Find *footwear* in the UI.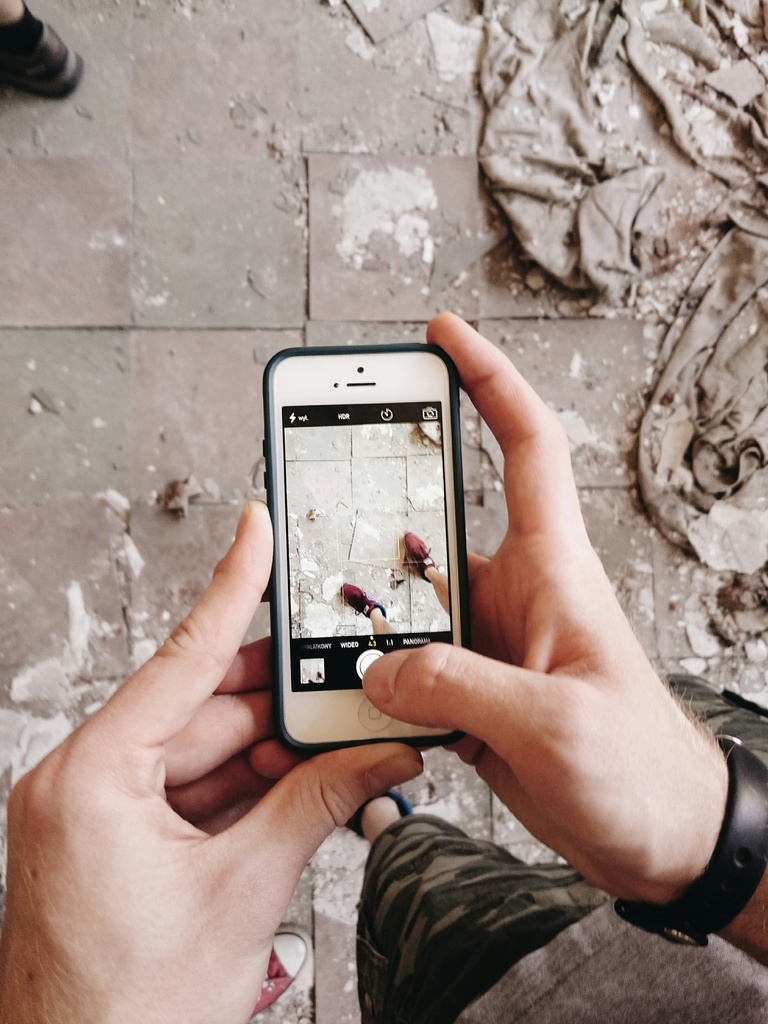
UI element at l=0, t=6, r=75, b=98.
